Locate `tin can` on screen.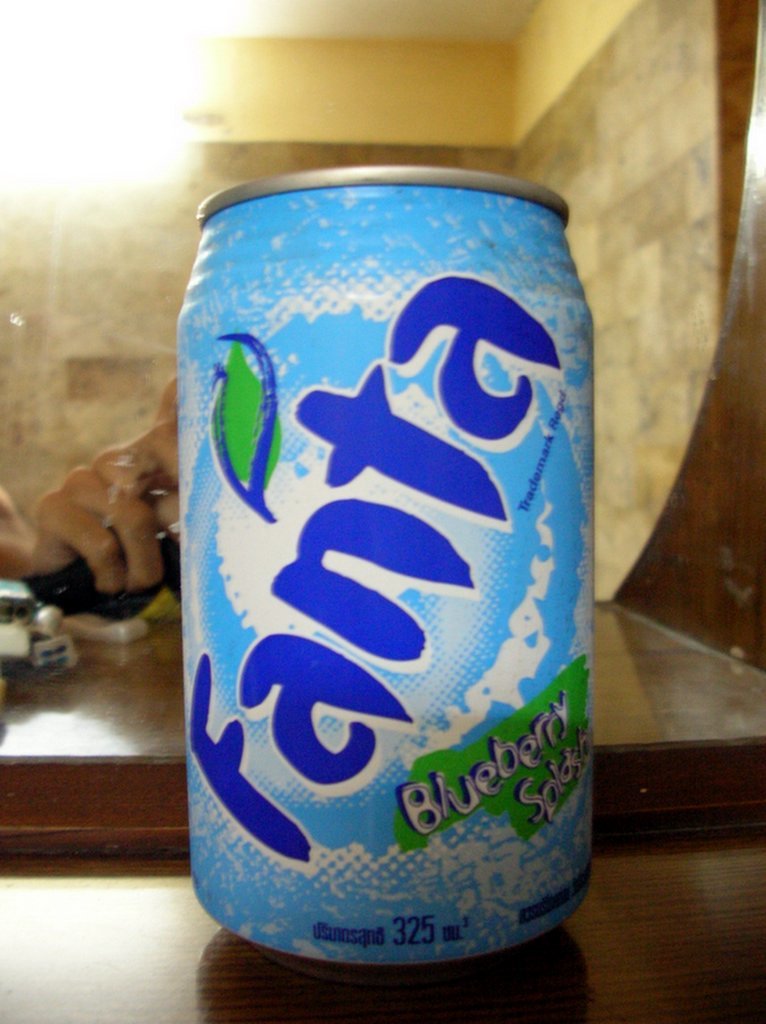
On screen at [155,164,605,955].
